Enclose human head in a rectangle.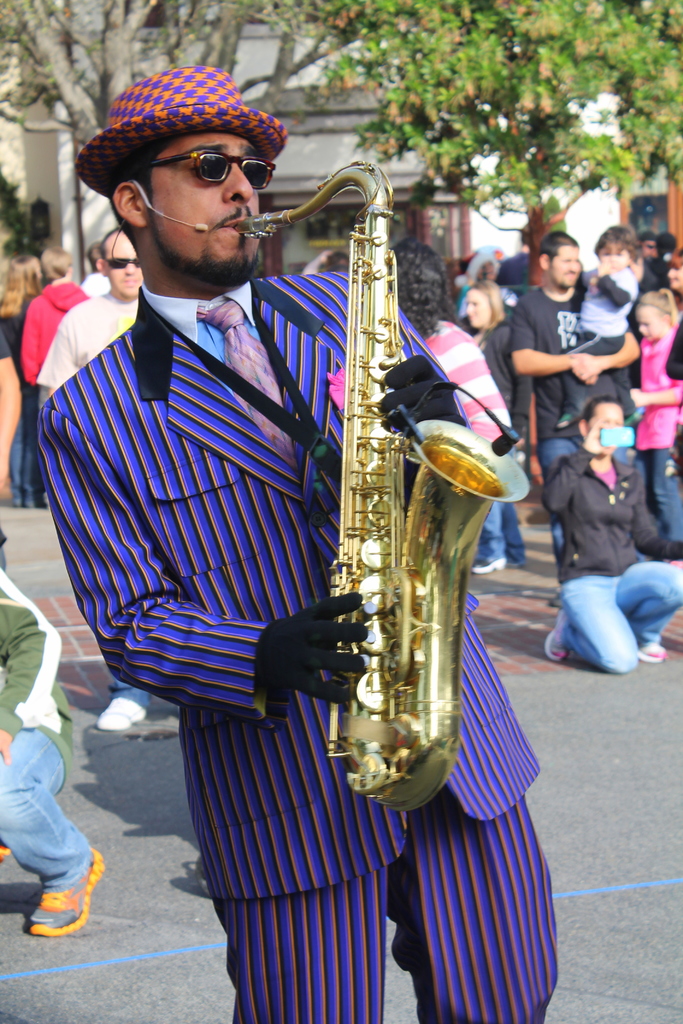
rect(456, 284, 507, 332).
